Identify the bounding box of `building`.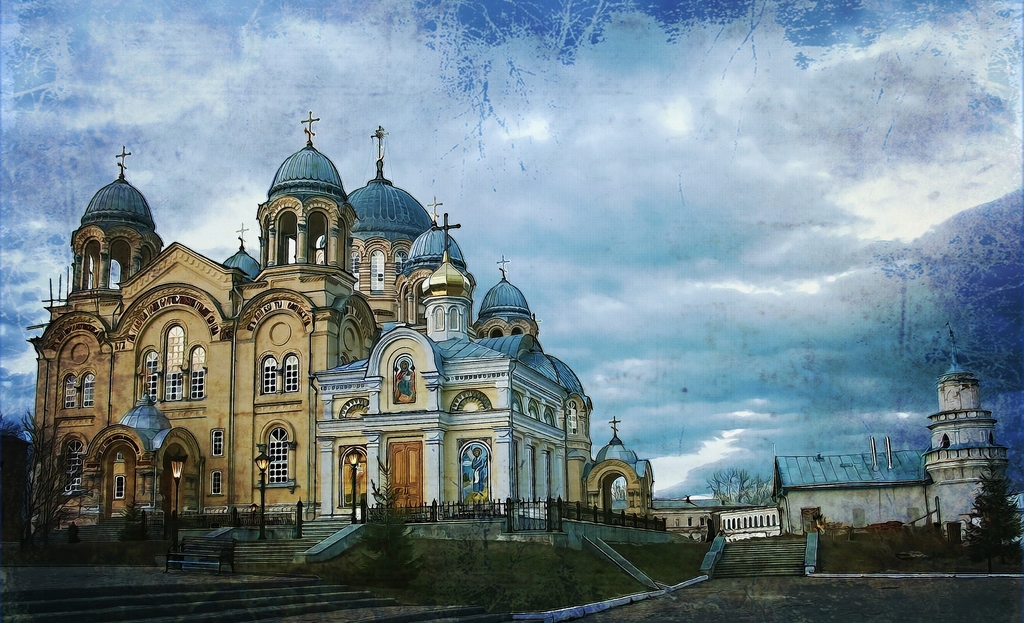
[609,496,756,539].
